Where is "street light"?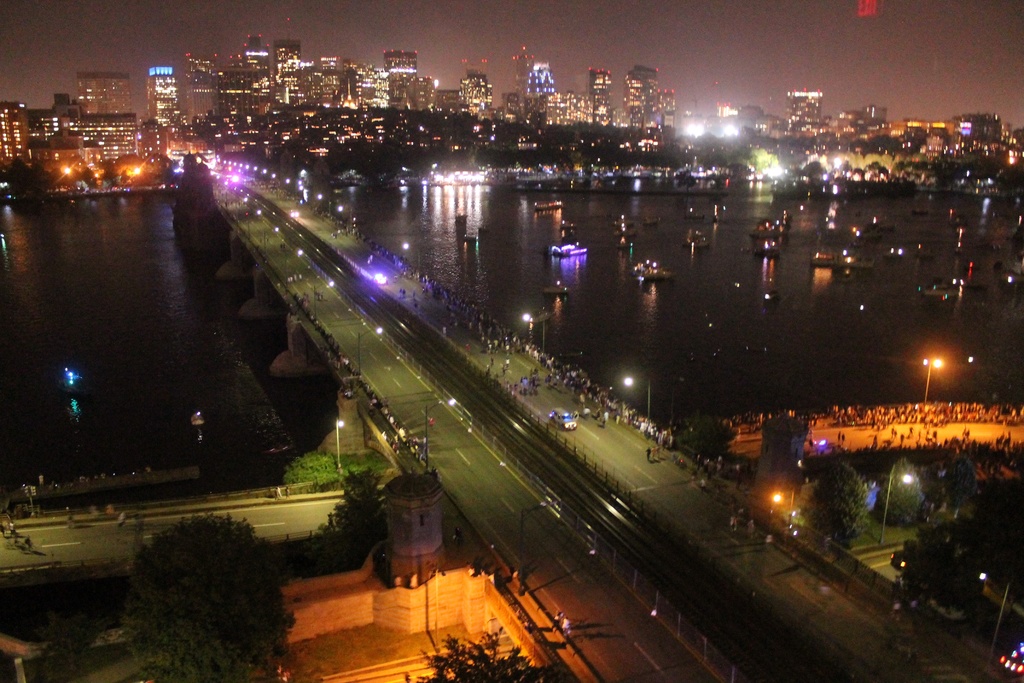
bbox(977, 568, 1016, 658).
